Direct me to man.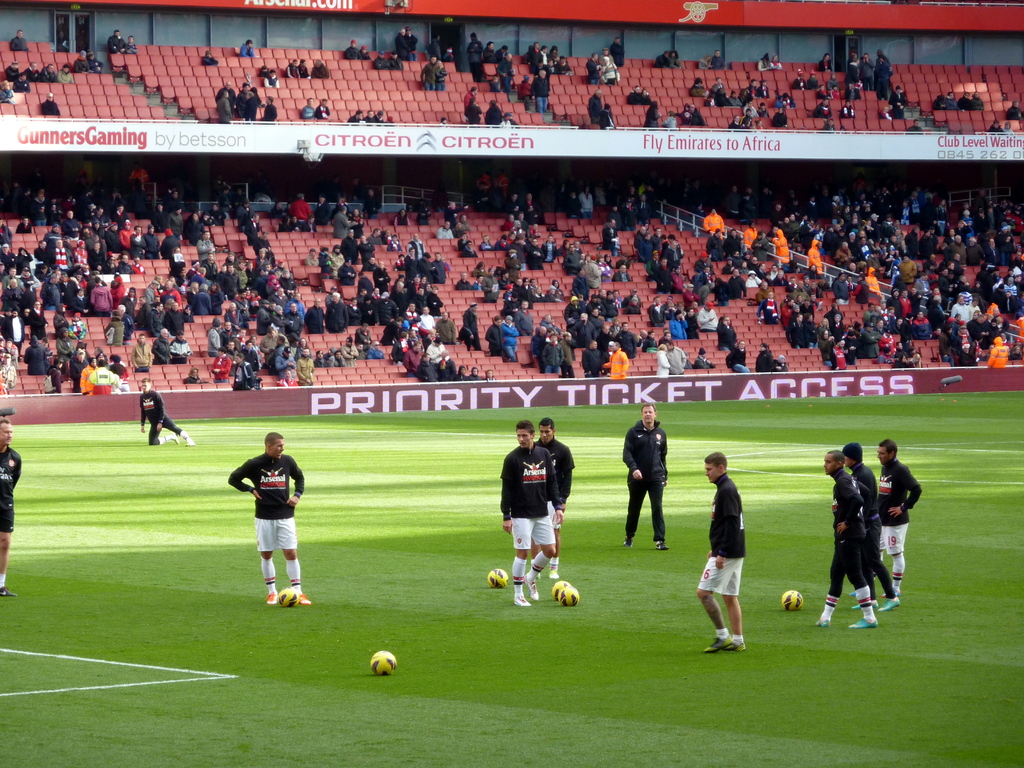
Direction: rect(239, 38, 255, 59).
